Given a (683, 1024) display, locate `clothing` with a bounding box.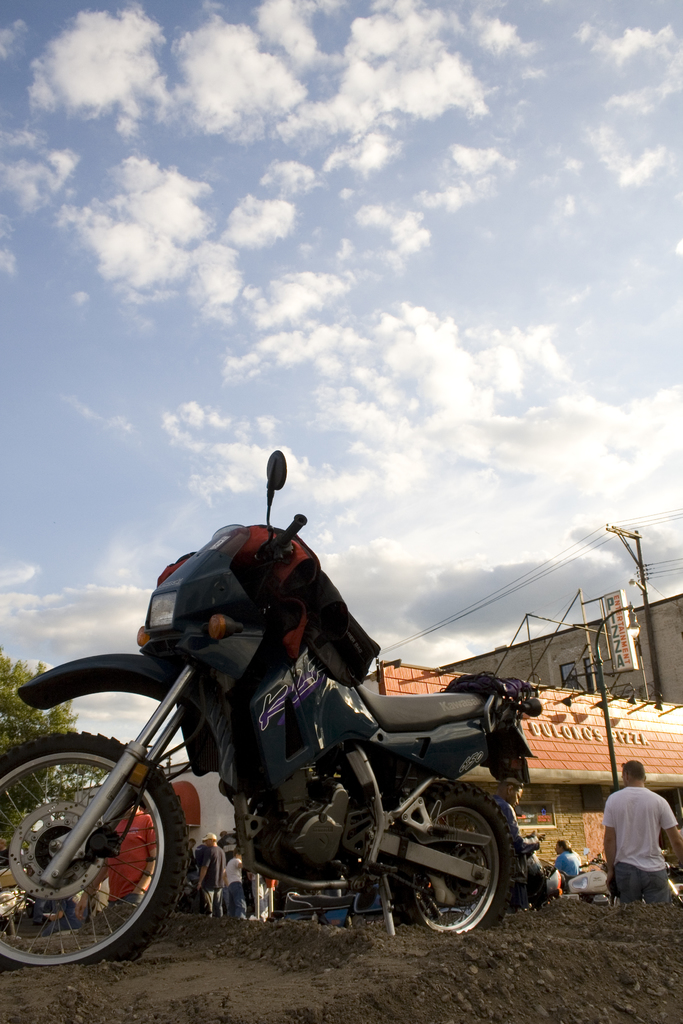
Located: [105,814,161,907].
